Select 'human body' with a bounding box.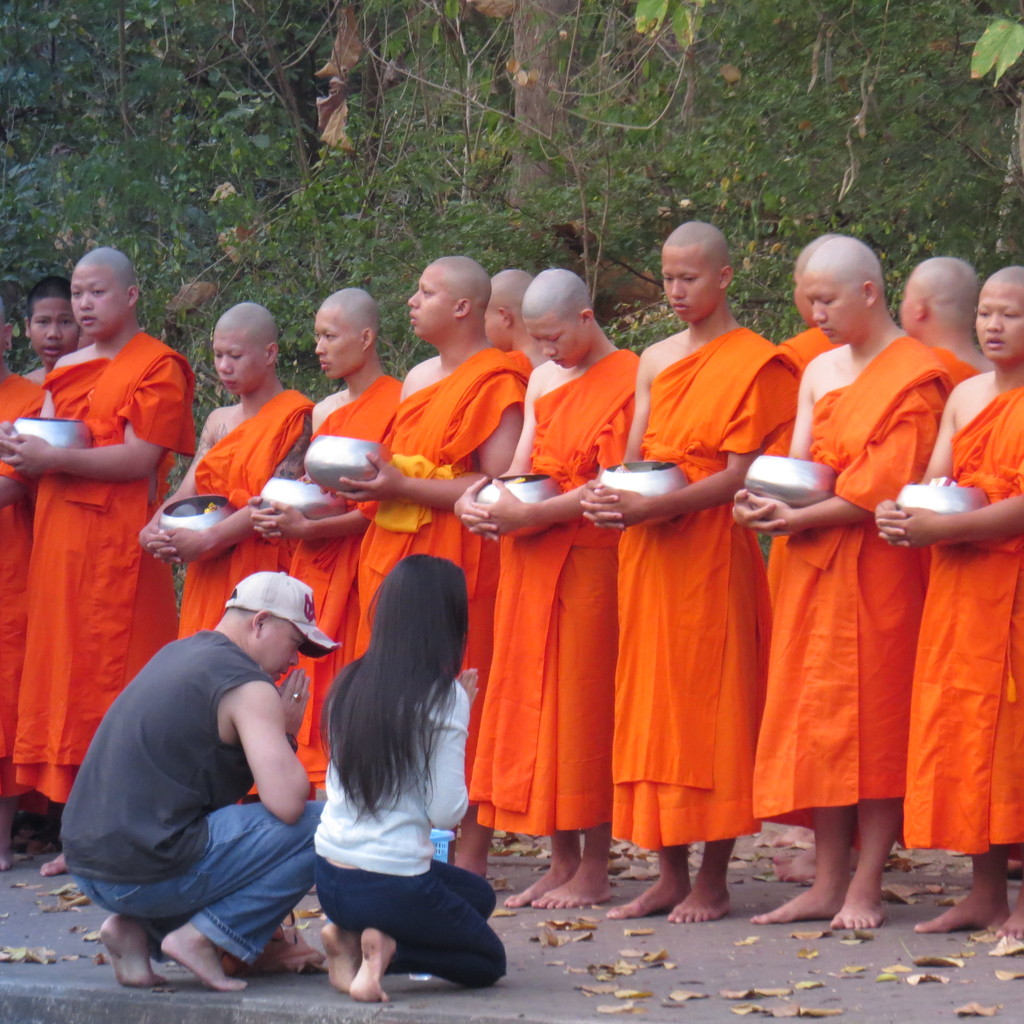
Rect(307, 662, 505, 1004).
